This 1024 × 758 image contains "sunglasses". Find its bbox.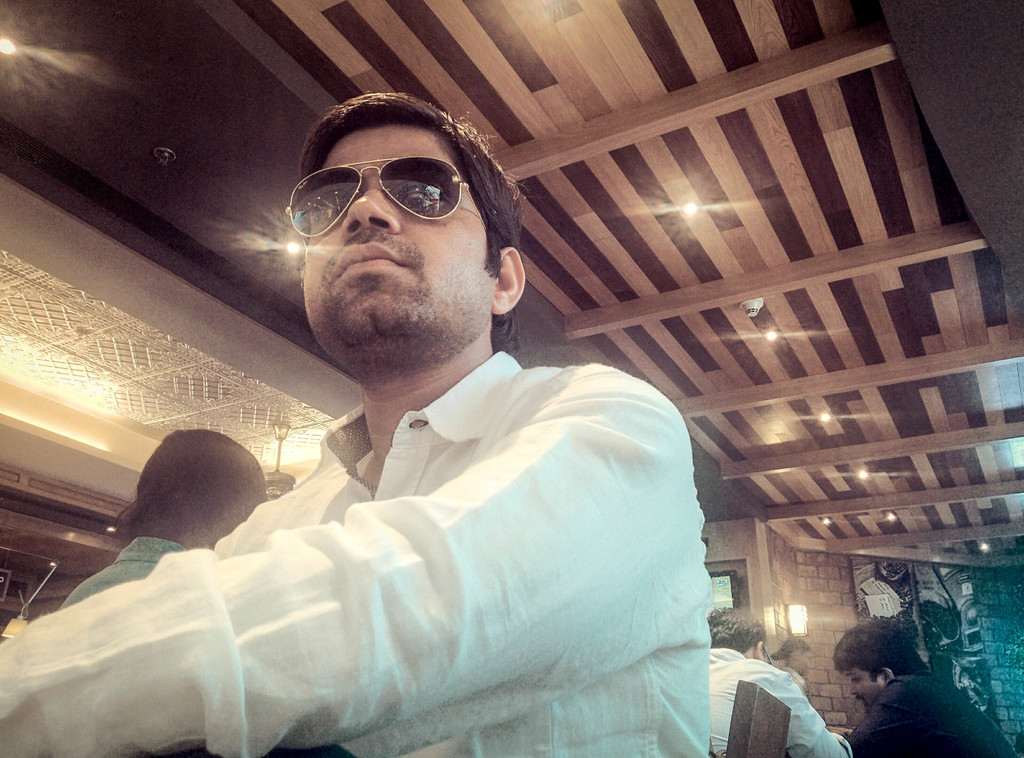
284/156/487/243.
